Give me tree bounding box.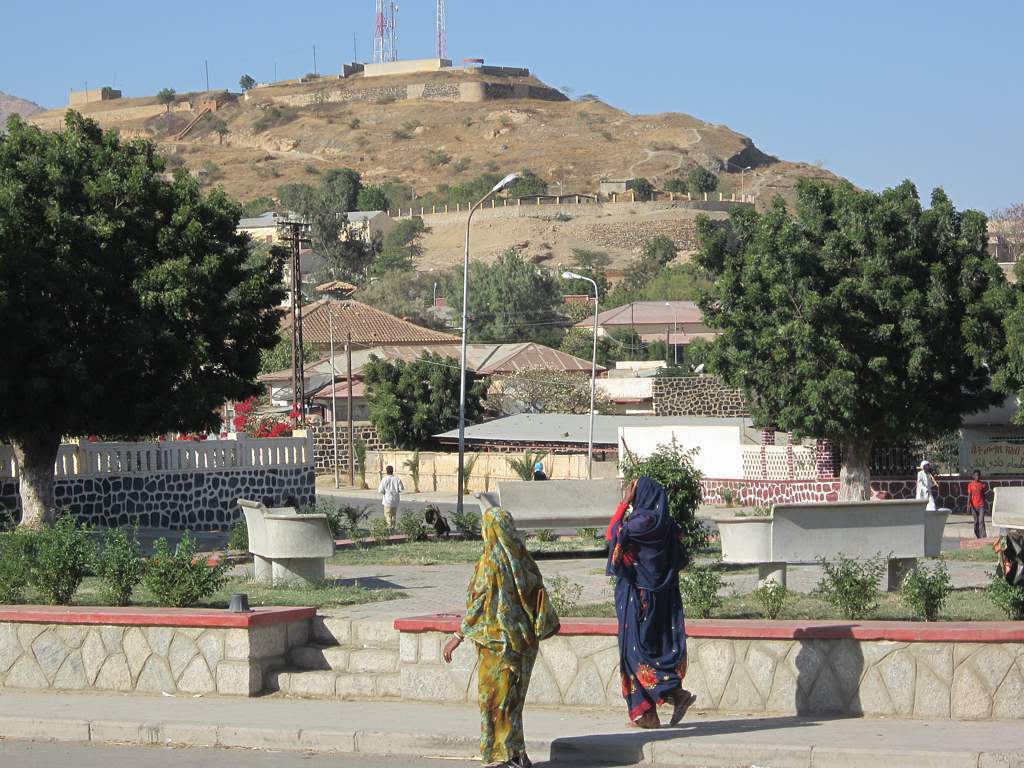
box=[358, 182, 403, 213].
